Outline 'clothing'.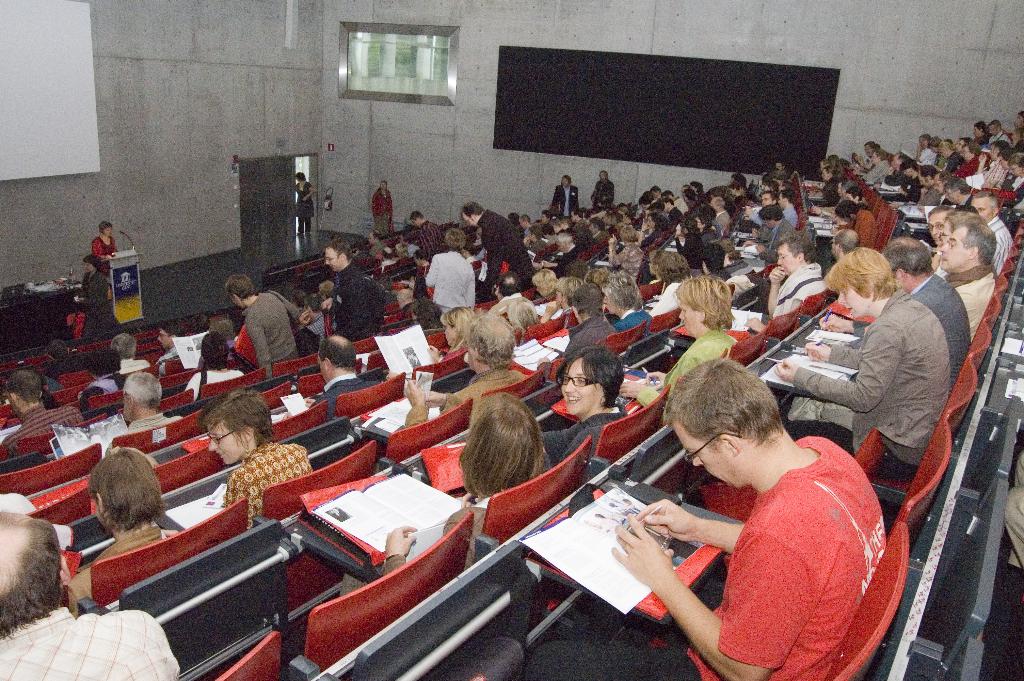
Outline: <region>223, 436, 312, 534</region>.
